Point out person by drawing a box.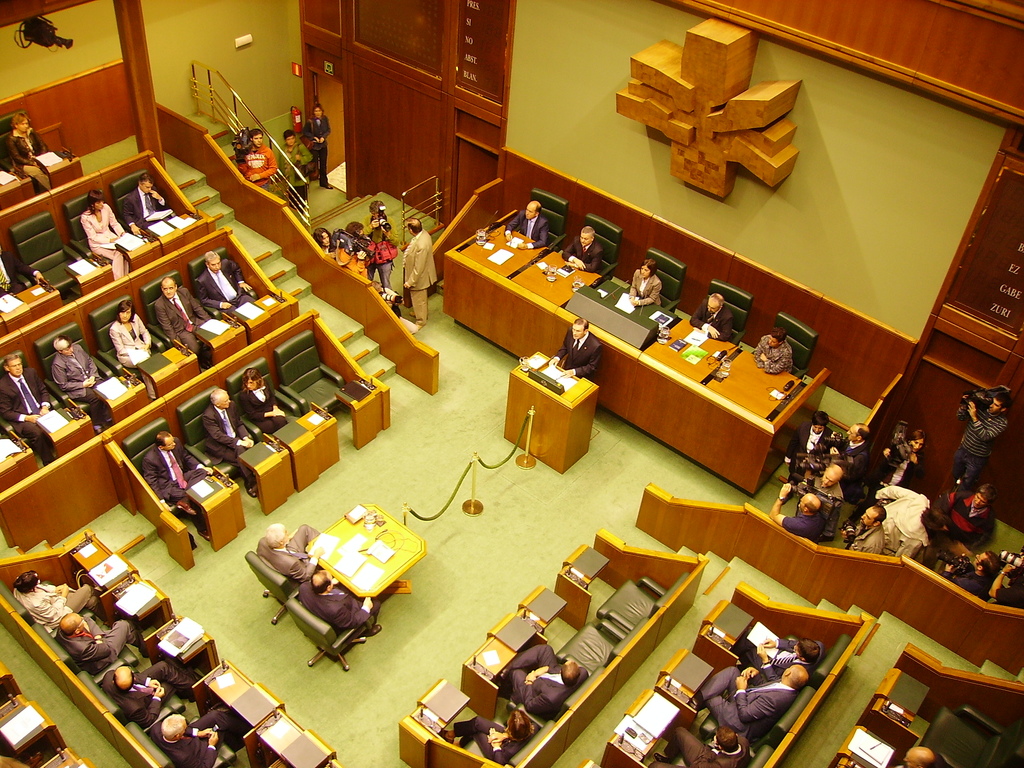
box=[403, 218, 443, 329].
